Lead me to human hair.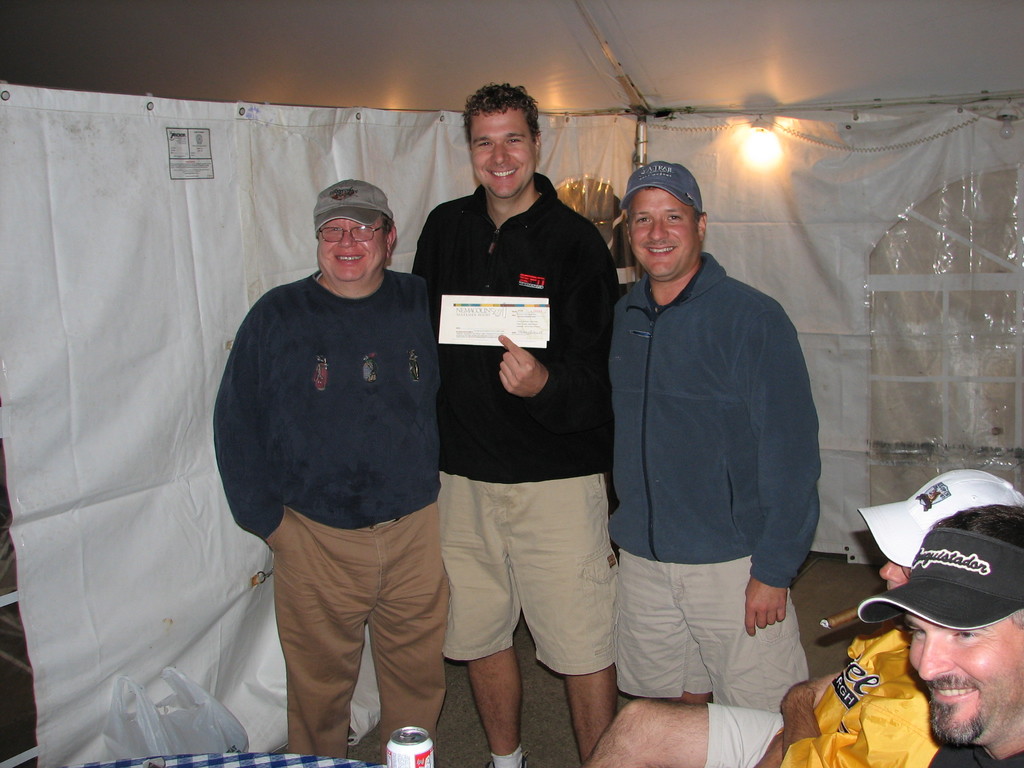
Lead to left=467, top=83, right=536, bottom=133.
